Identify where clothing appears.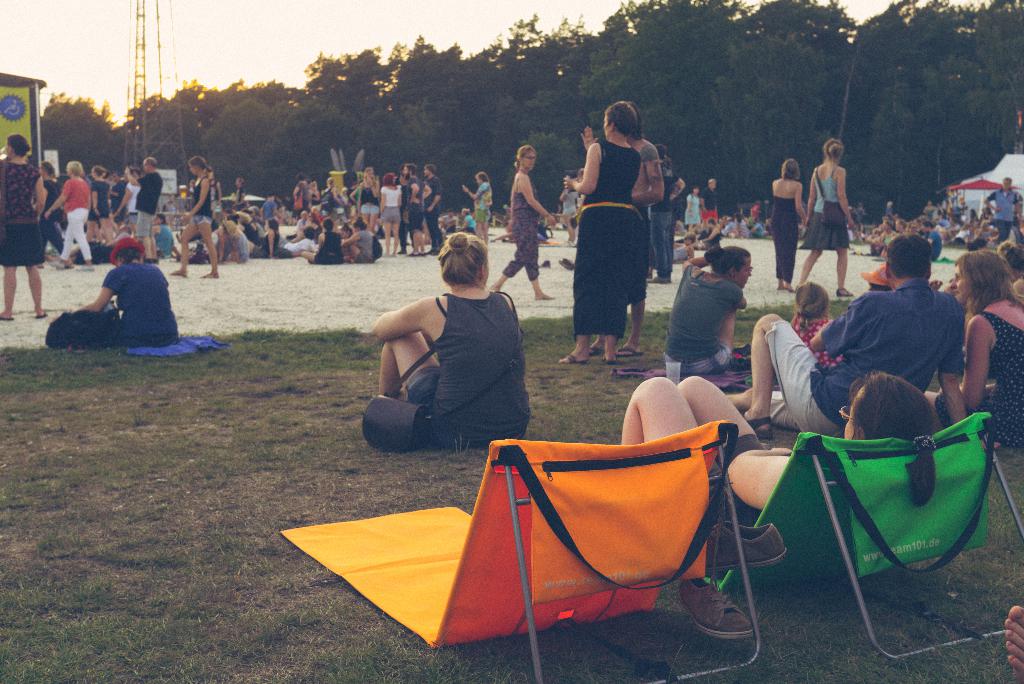
Appears at detection(125, 170, 157, 238).
